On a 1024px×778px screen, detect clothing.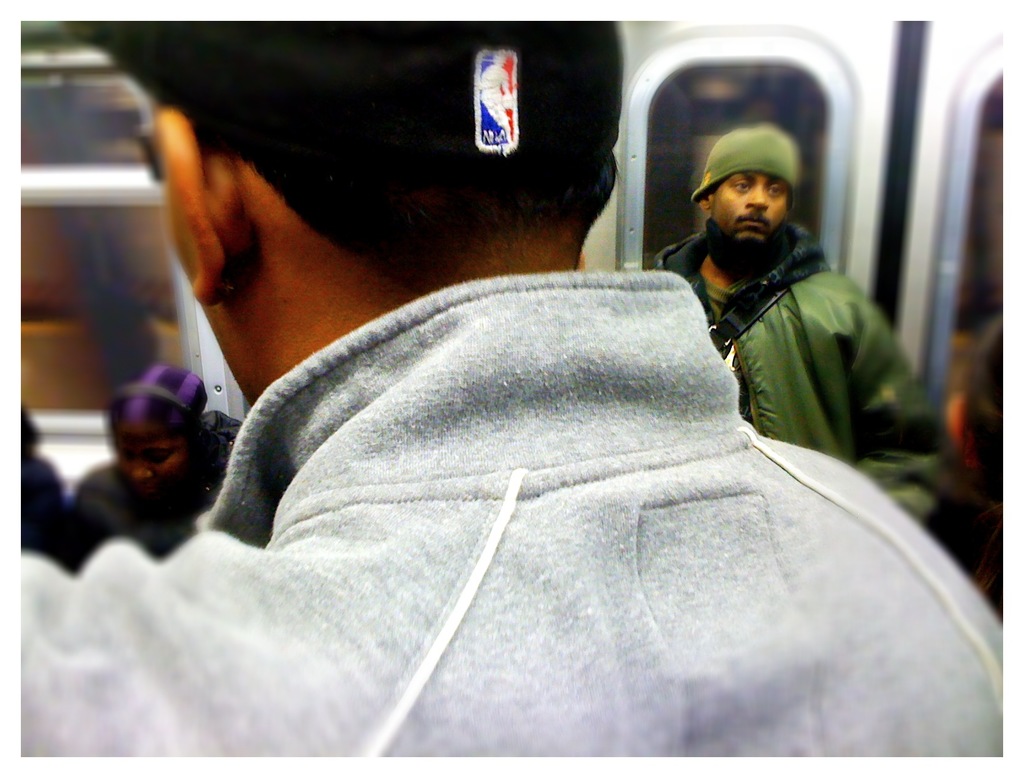
<bbox>5, 266, 1004, 764</bbox>.
